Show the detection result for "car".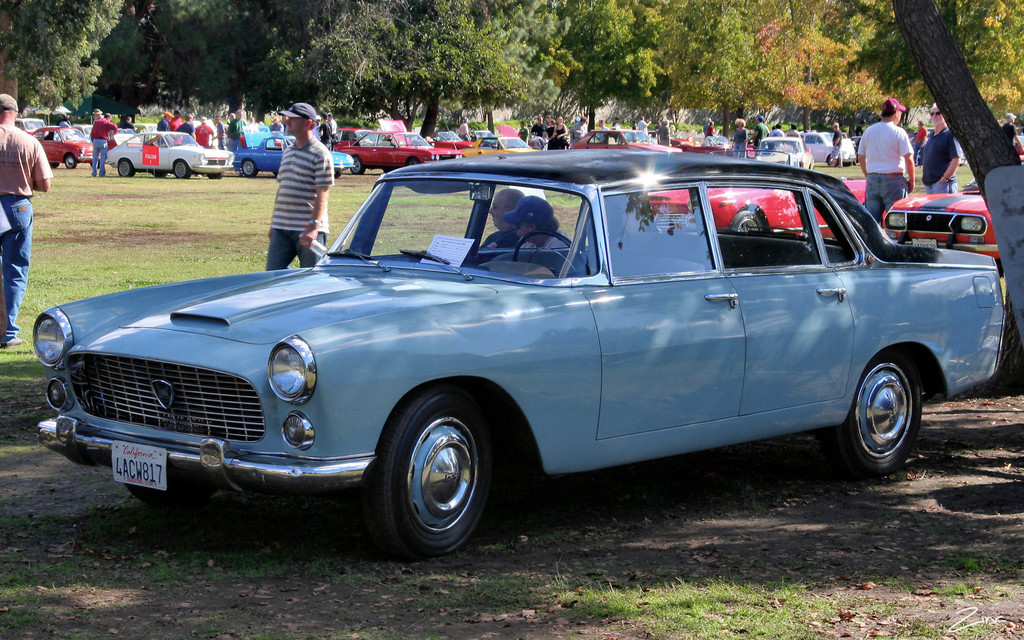
detection(877, 189, 1000, 260).
